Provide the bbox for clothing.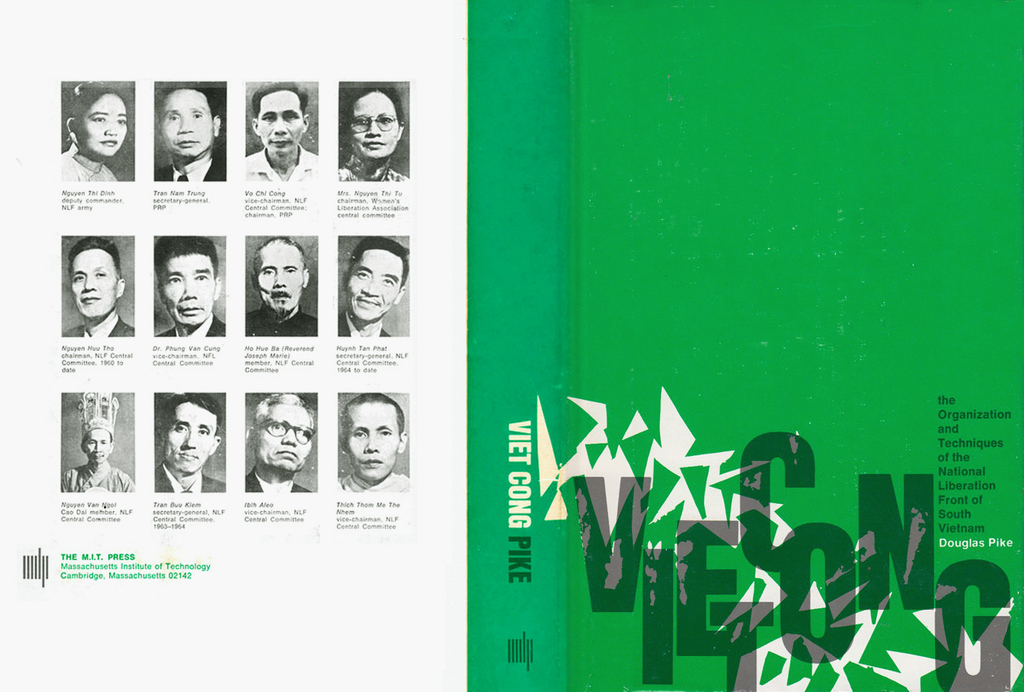
[56,459,137,491].
